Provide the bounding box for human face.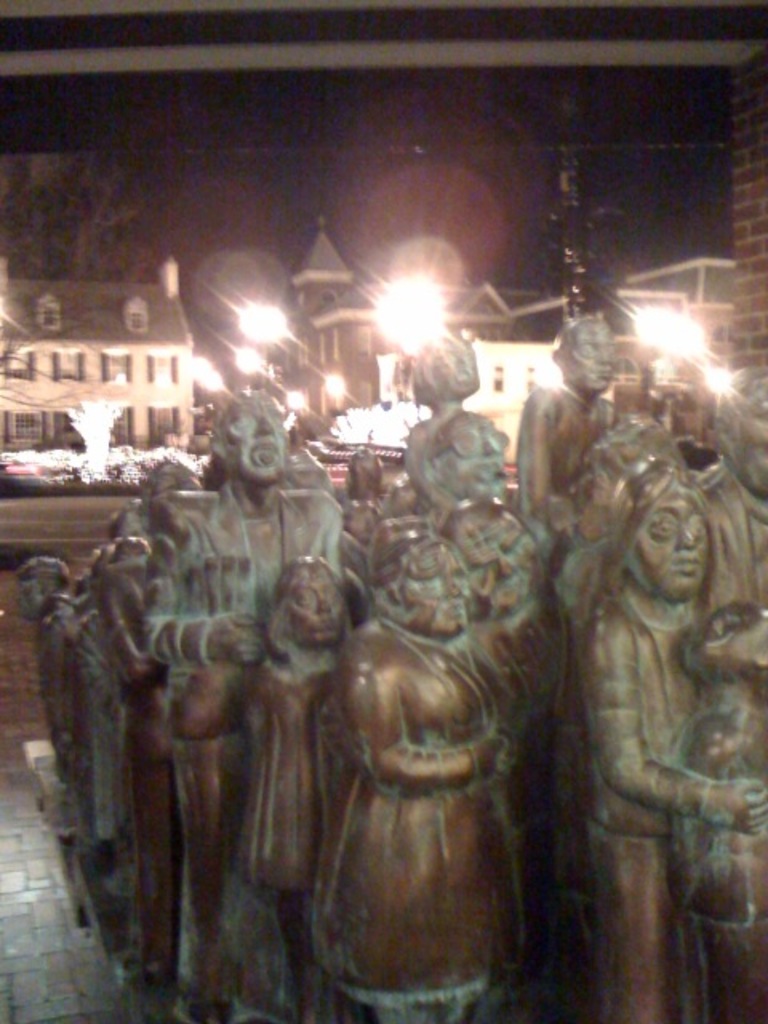
285,566,341,648.
